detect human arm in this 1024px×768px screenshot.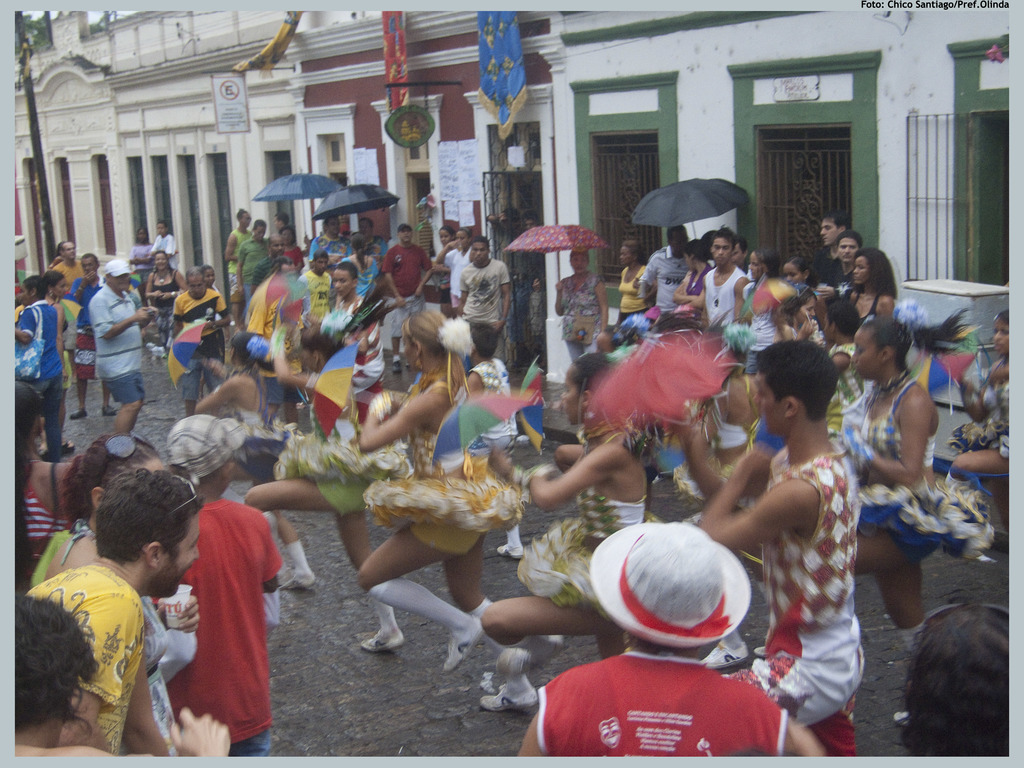
Detection: {"x1": 90, "y1": 293, "x2": 151, "y2": 338}.
